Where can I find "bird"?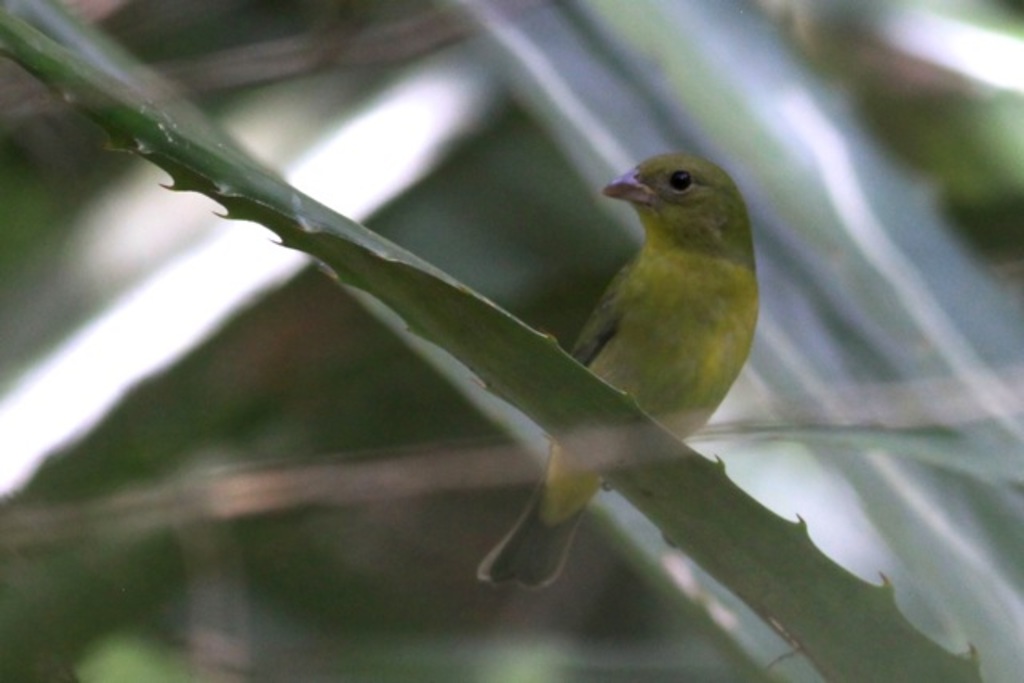
You can find it at (478,139,750,528).
